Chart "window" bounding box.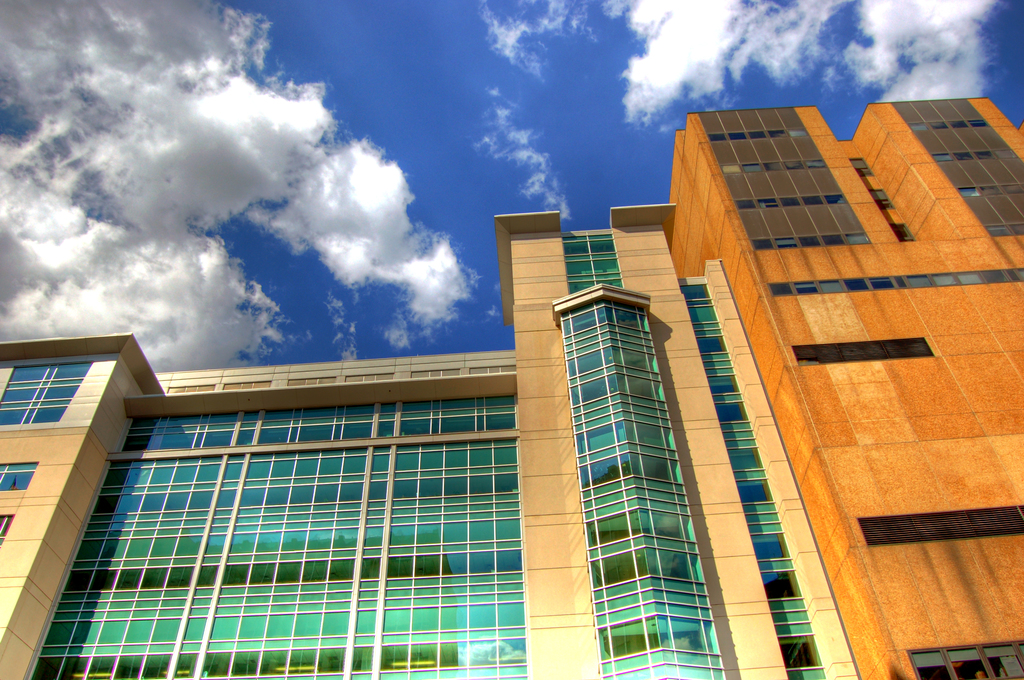
Charted: {"x1": 566, "y1": 232, "x2": 623, "y2": 291}.
